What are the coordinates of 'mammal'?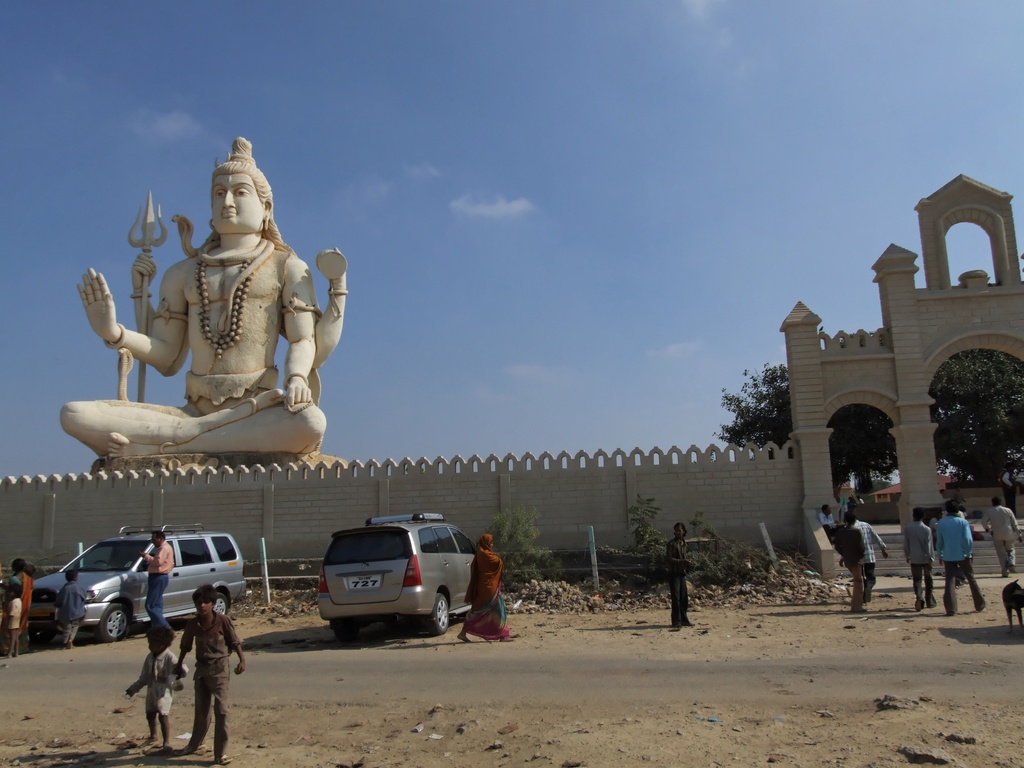
[902,506,938,609].
